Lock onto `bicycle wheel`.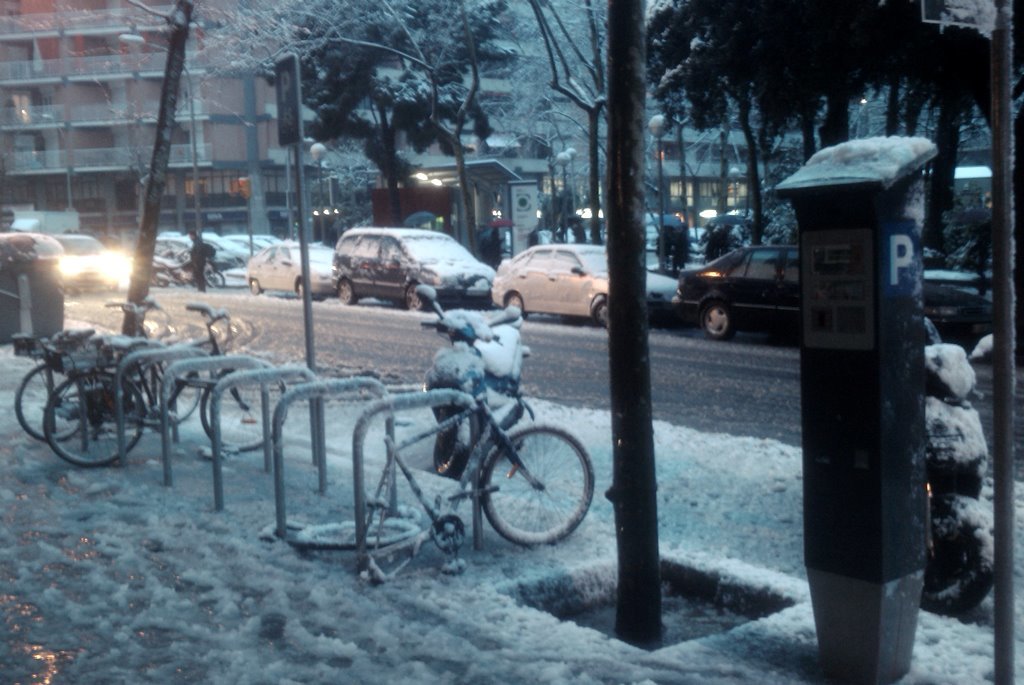
Locked: 47, 370, 146, 474.
